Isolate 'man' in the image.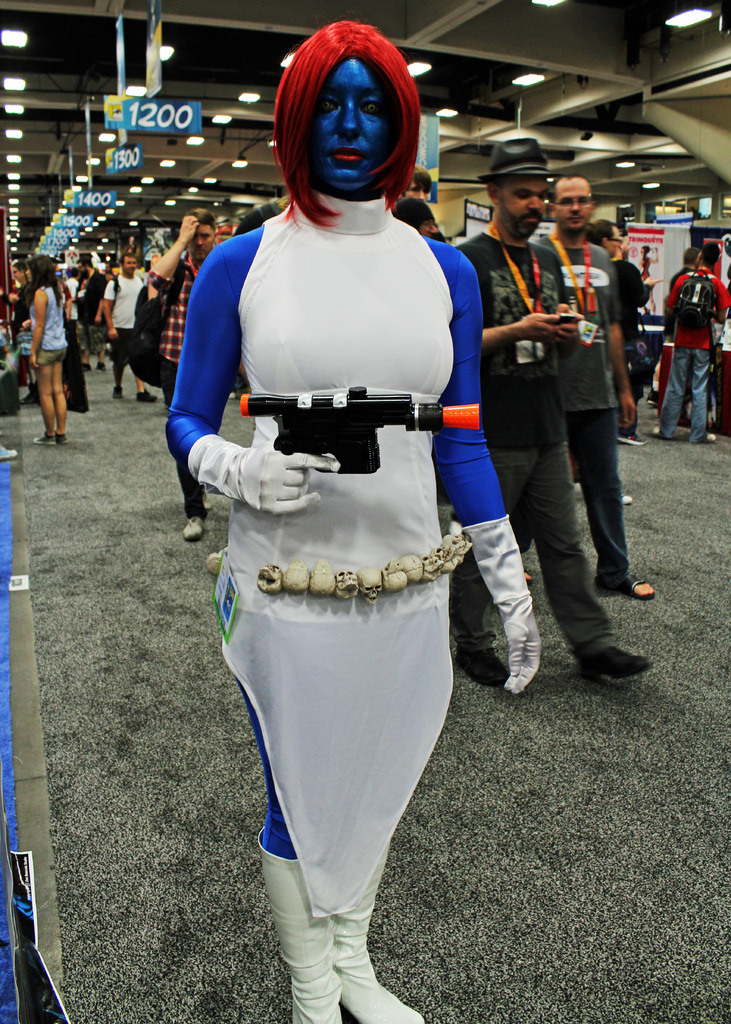
Isolated region: Rect(103, 250, 161, 400).
